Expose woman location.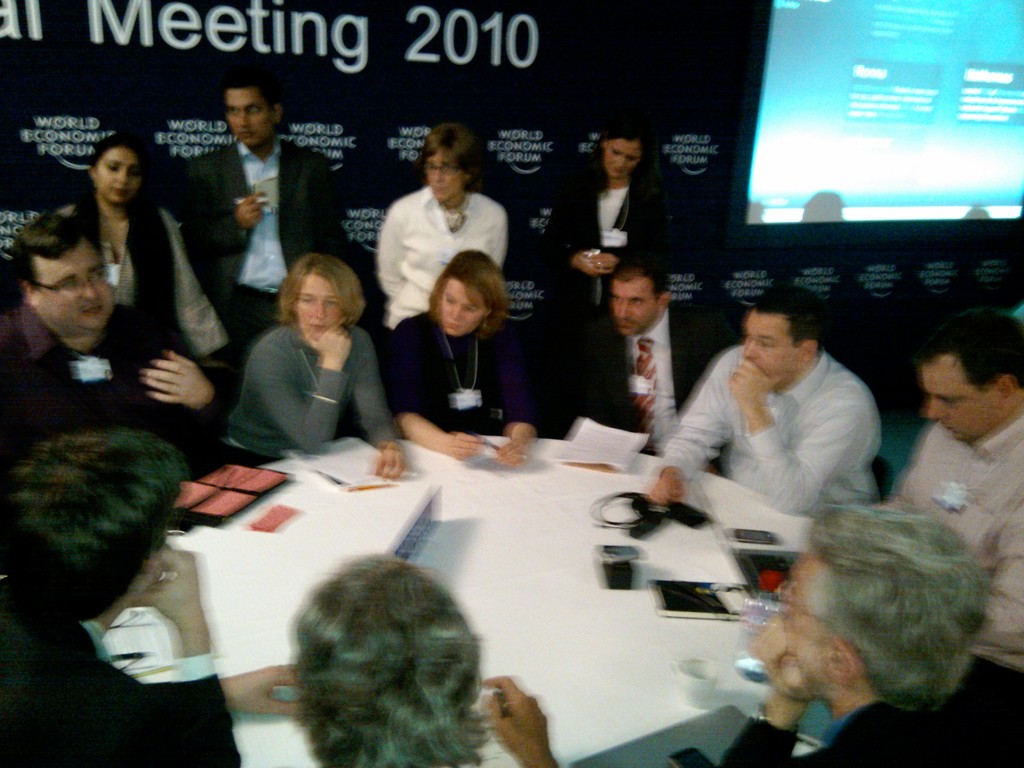
Exposed at 55,131,223,399.
